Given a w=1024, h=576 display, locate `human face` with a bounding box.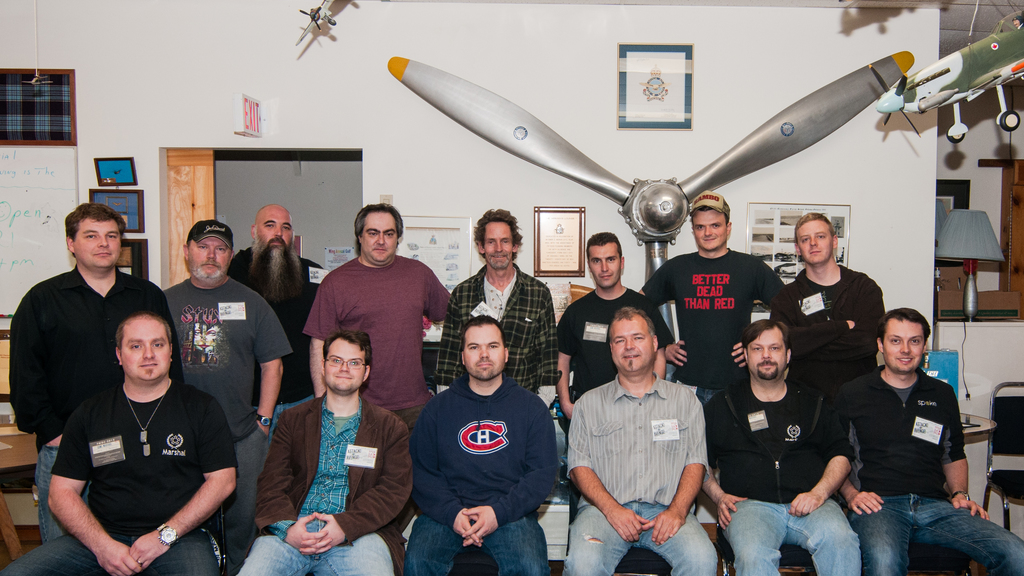
Located: (left=190, top=235, right=230, bottom=286).
